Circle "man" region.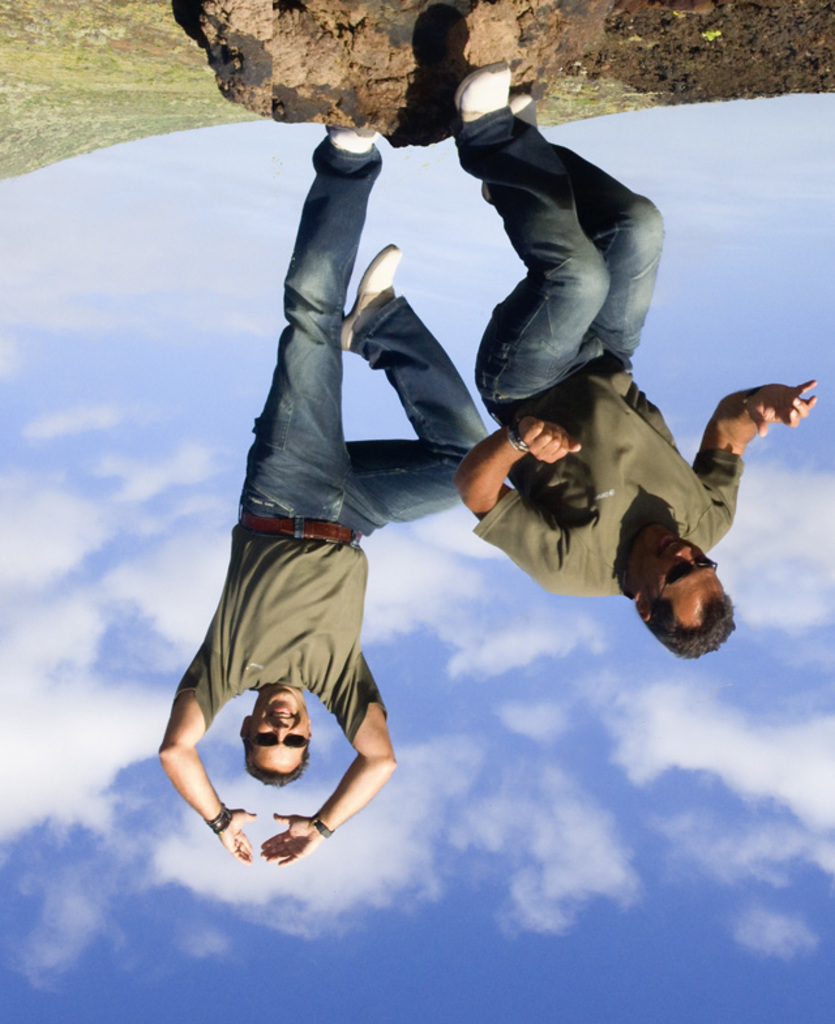
Region: 461:59:832:661.
